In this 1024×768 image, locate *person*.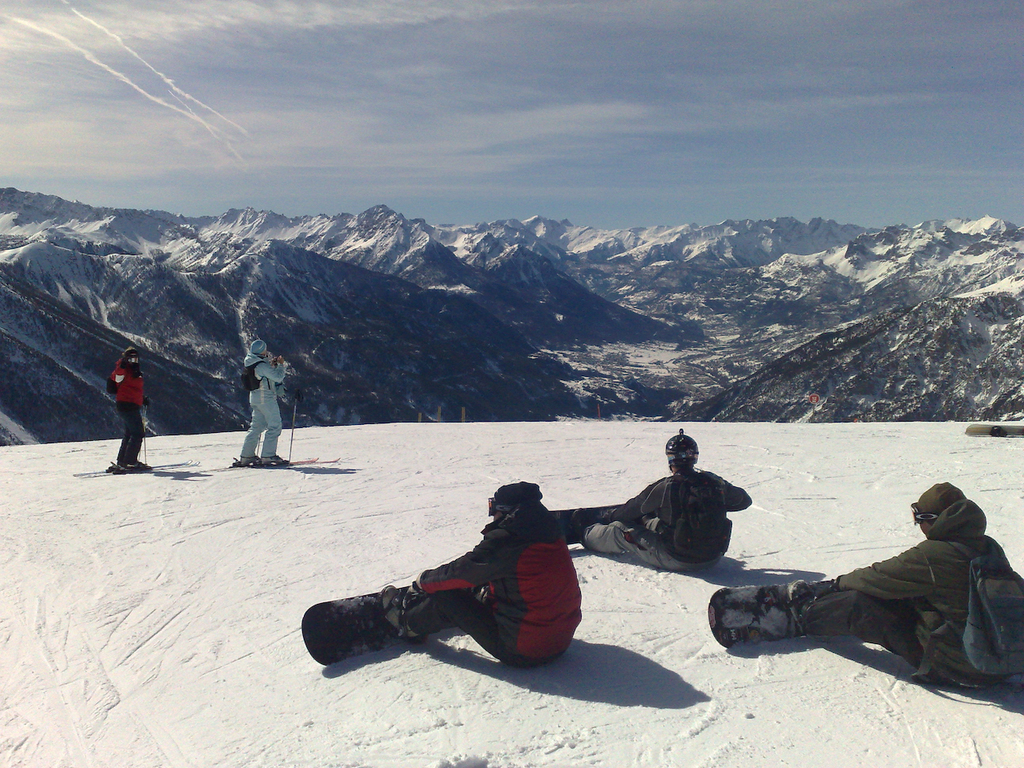
Bounding box: left=581, top=430, right=762, bottom=564.
